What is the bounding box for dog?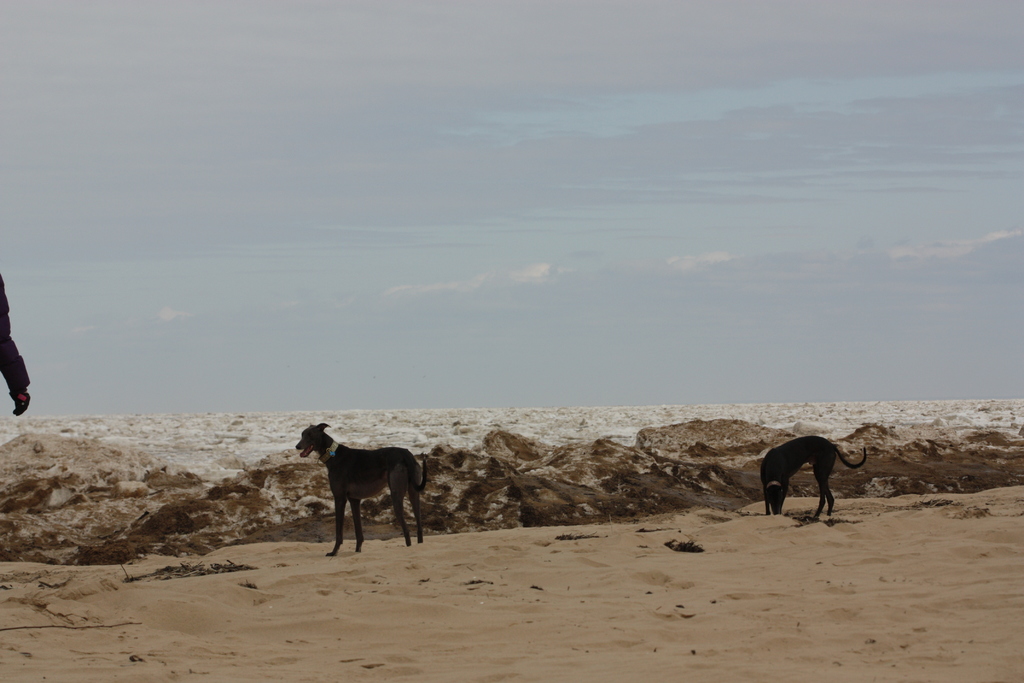
(left=298, top=421, right=445, bottom=554).
